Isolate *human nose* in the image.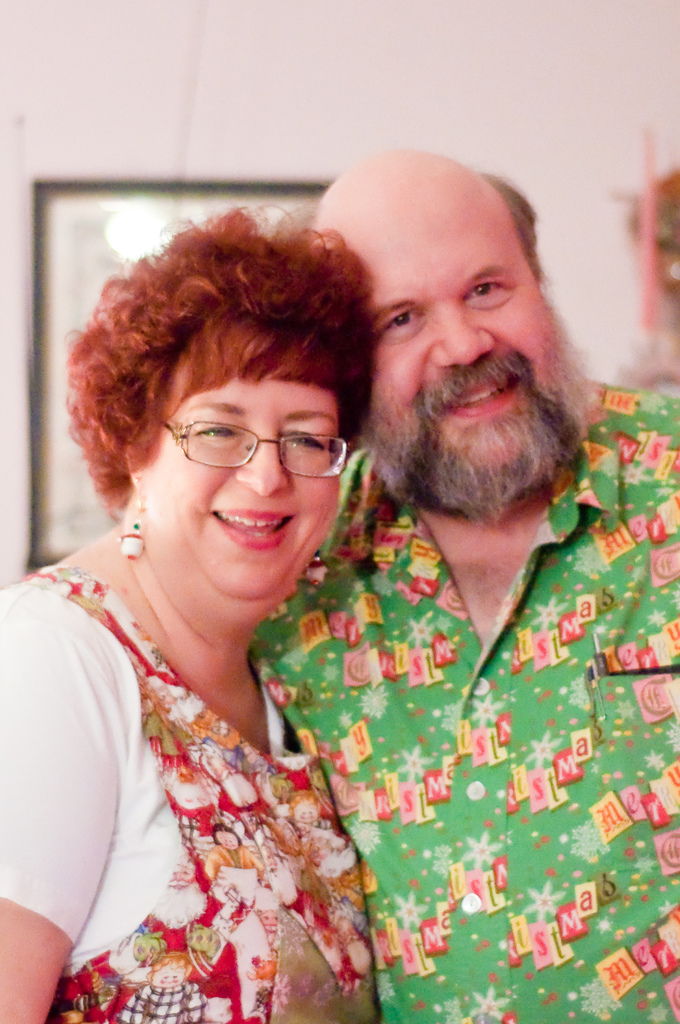
Isolated region: 434,314,499,371.
